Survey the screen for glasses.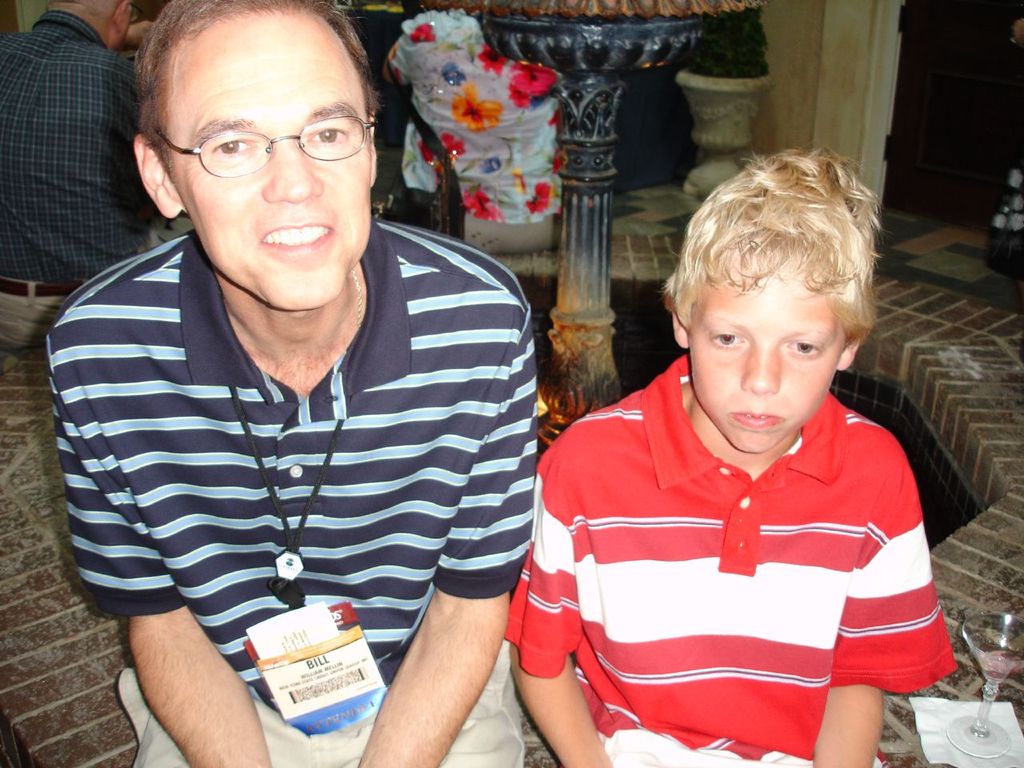
Survey found: 129, 1, 146, 23.
